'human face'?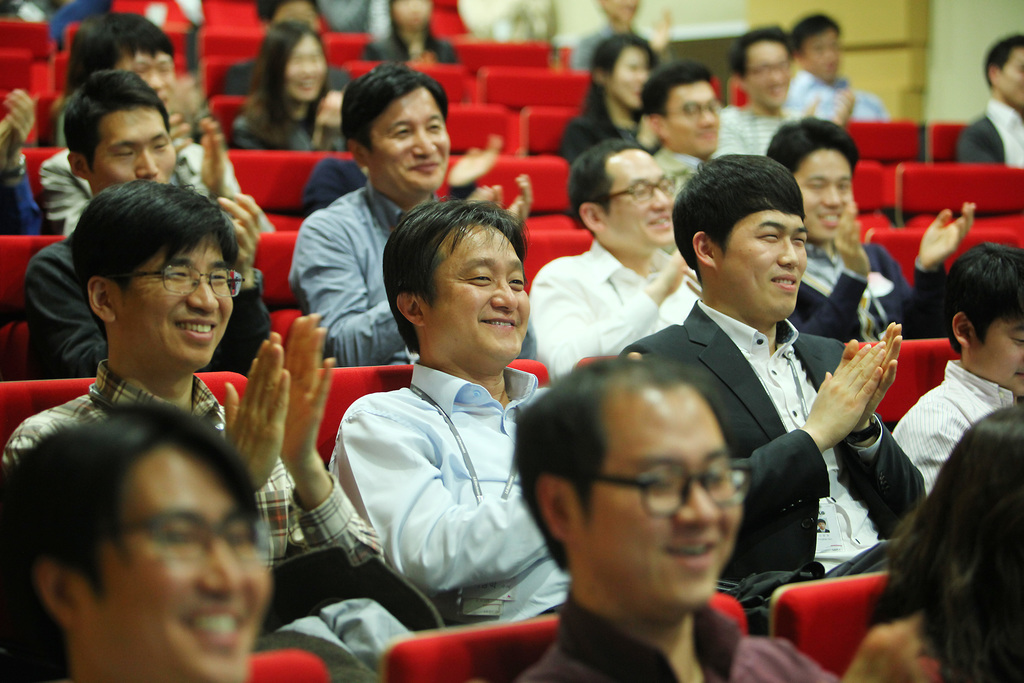
l=792, t=157, r=852, b=240
